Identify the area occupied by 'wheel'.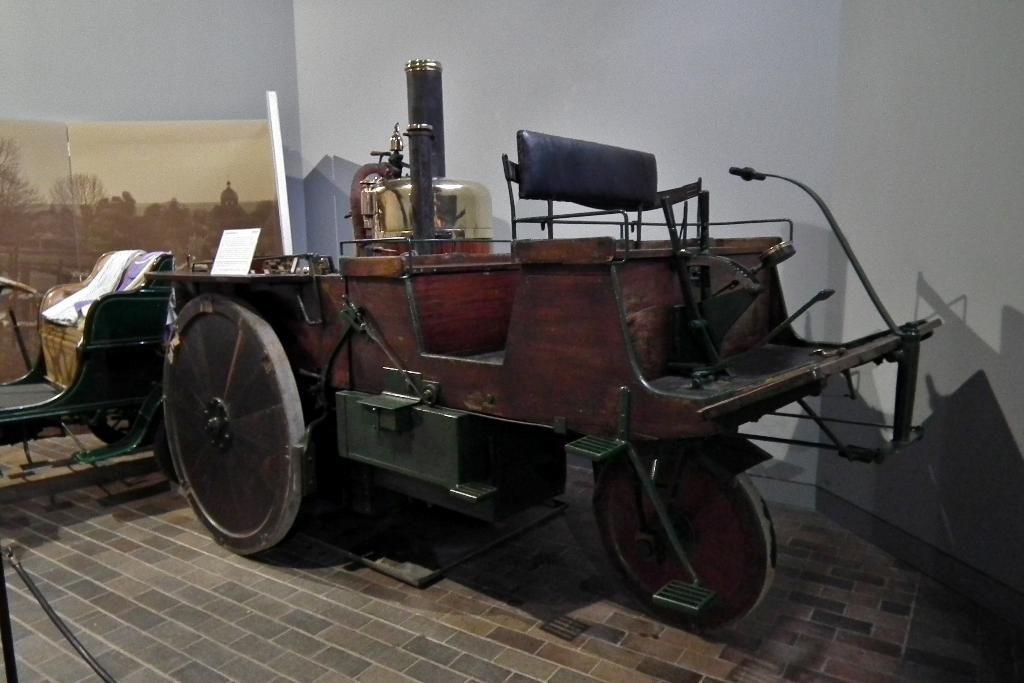
Area: (588, 440, 774, 616).
